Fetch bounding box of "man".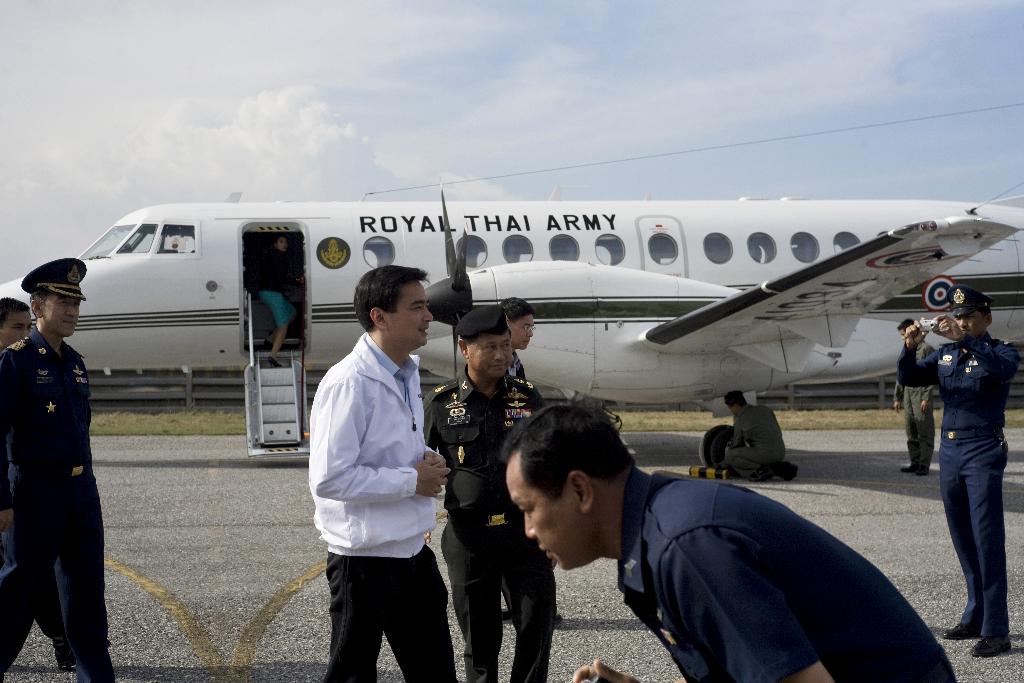
Bbox: (902, 319, 937, 478).
